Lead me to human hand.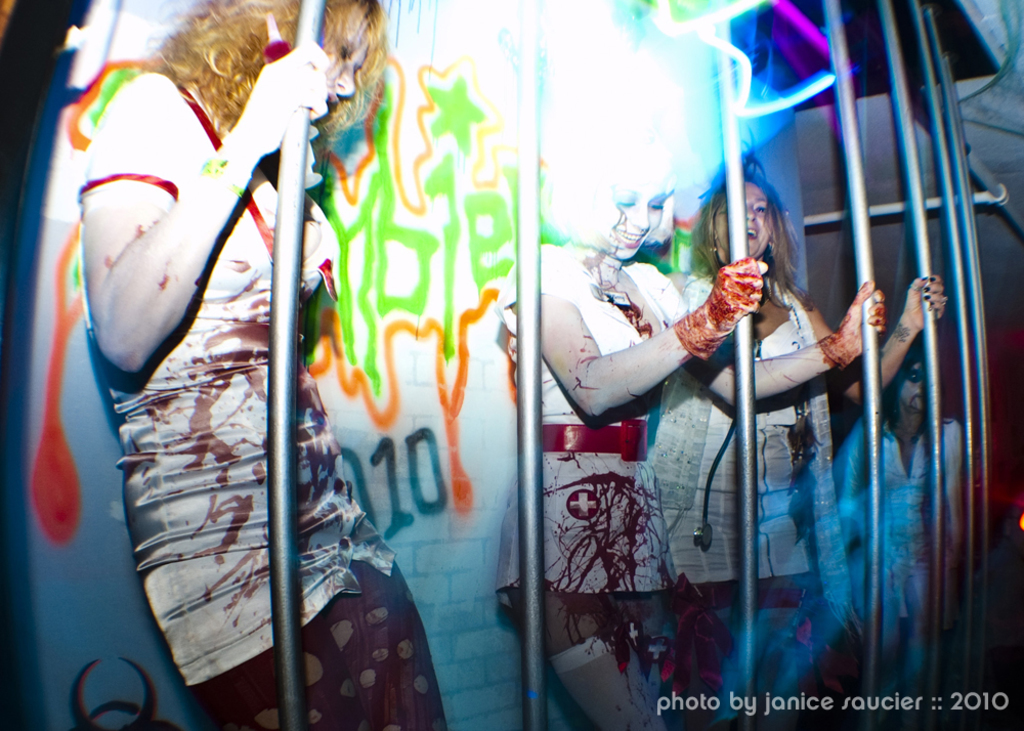
Lead to x1=236 y1=38 x2=328 y2=156.
